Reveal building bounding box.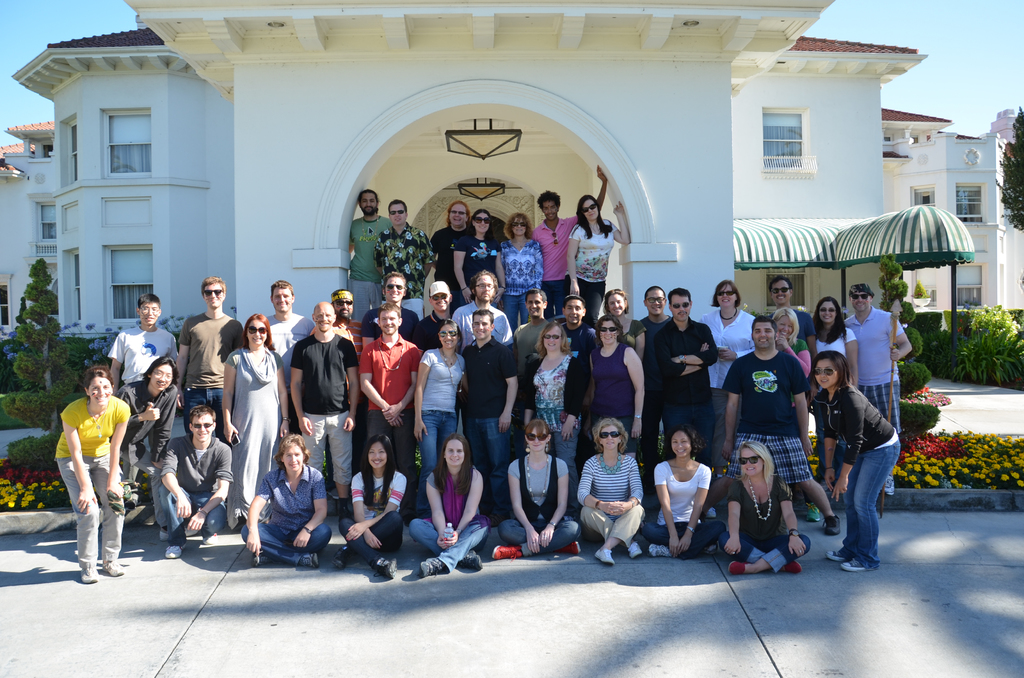
Revealed: box=[734, 35, 927, 318].
